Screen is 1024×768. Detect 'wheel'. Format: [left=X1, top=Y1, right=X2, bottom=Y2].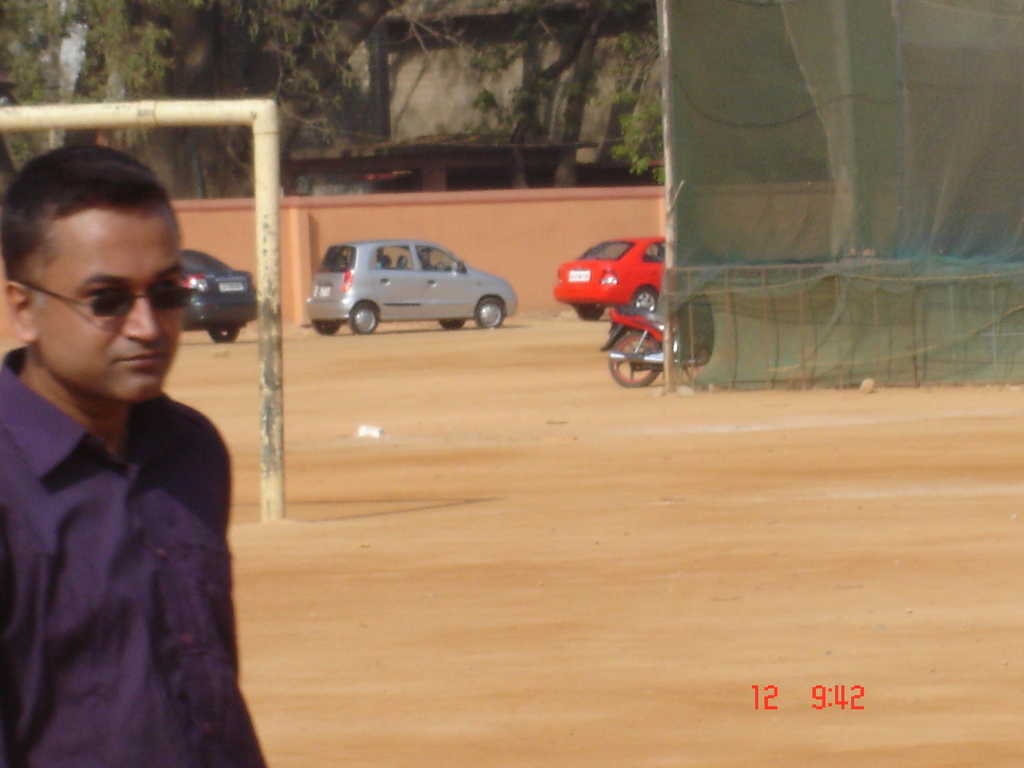
[left=575, top=302, right=605, bottom=321].
